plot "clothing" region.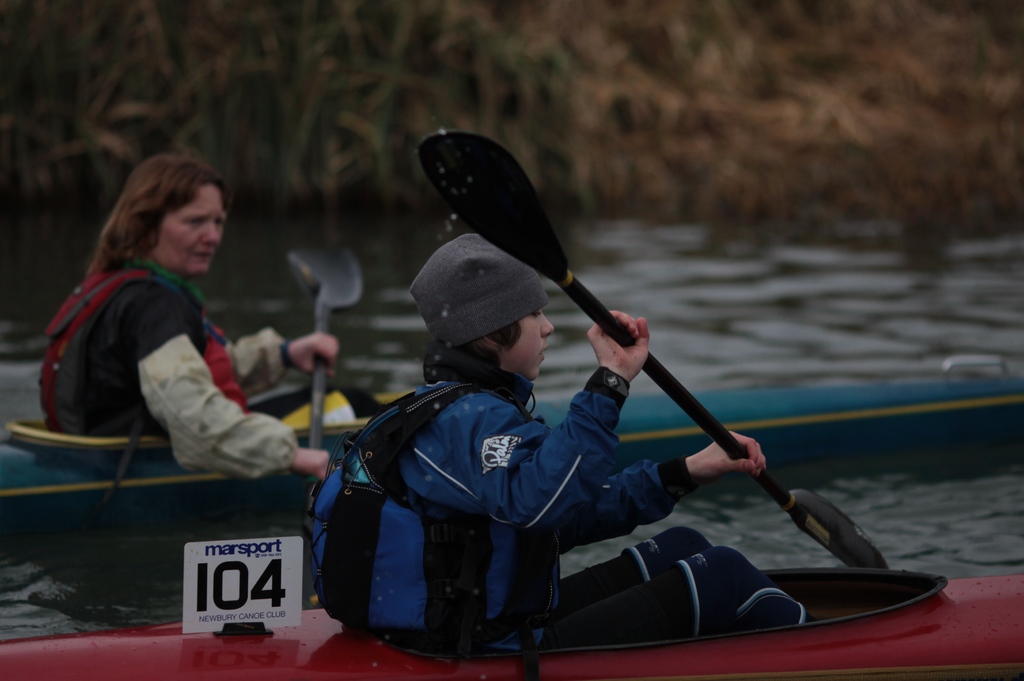
Plotted at BBox(539, 524, 837, 626).
